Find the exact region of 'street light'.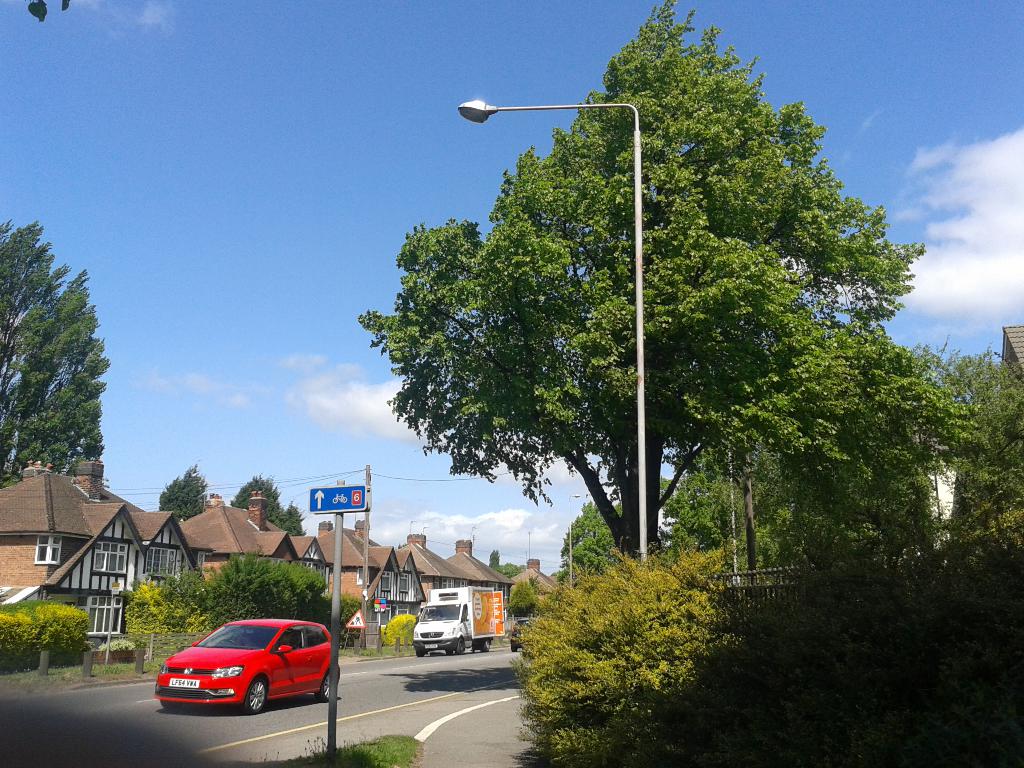
Exact region: bbox=[564, 493, 579, 593].
